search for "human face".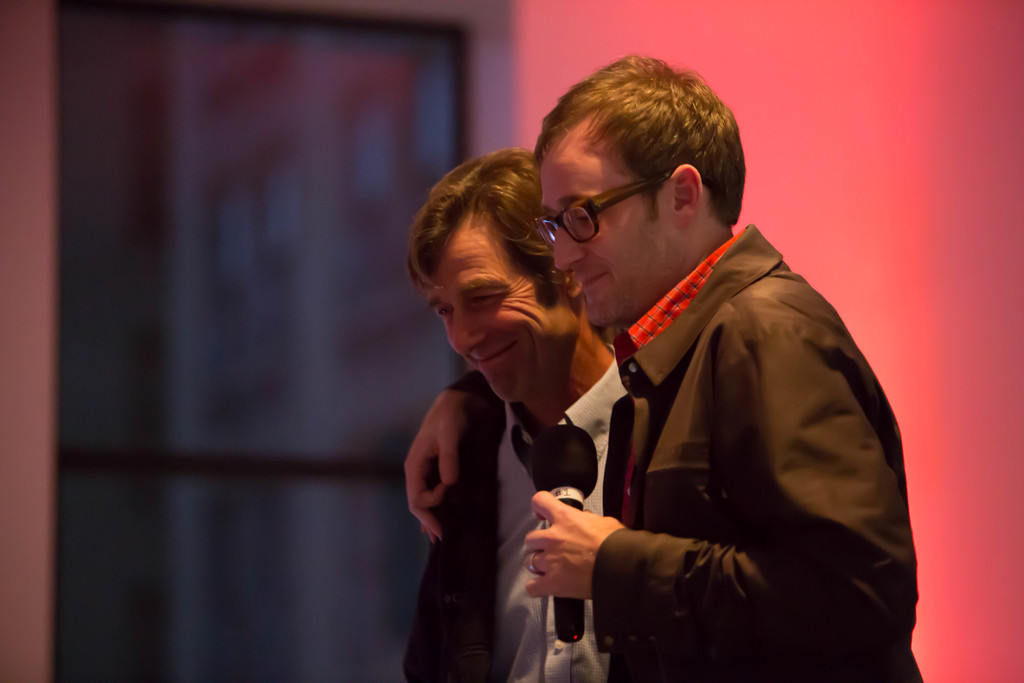
Found at rect(426, 214, 568, 404).
